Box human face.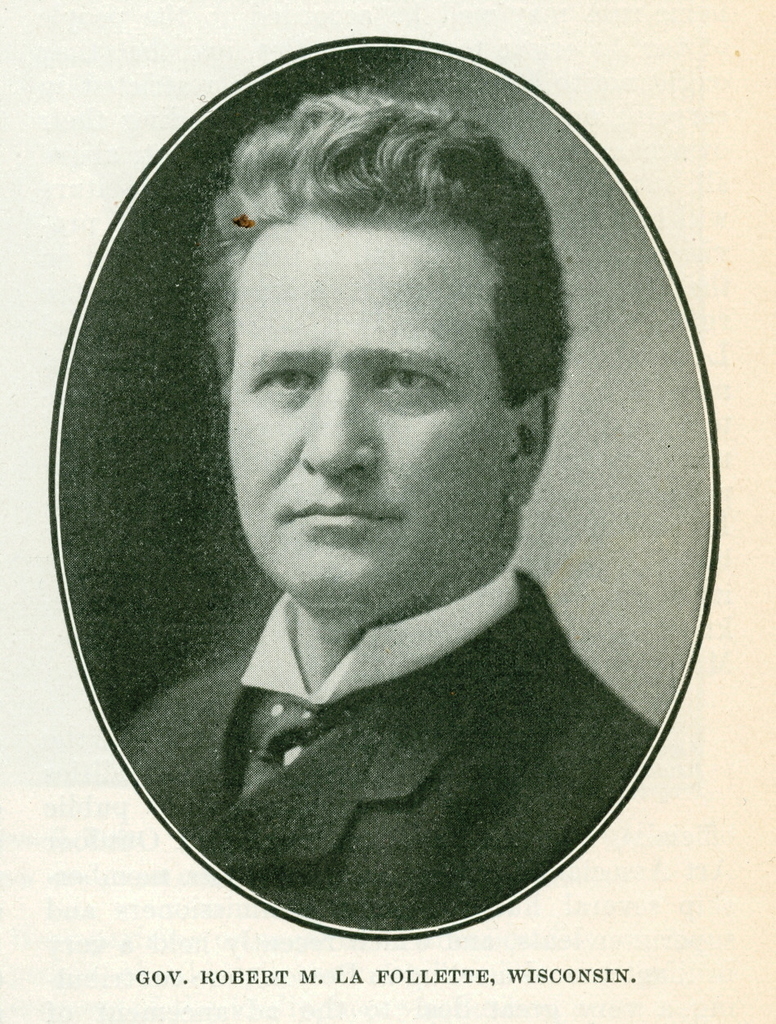
crop(235, 215, 500, 603).
